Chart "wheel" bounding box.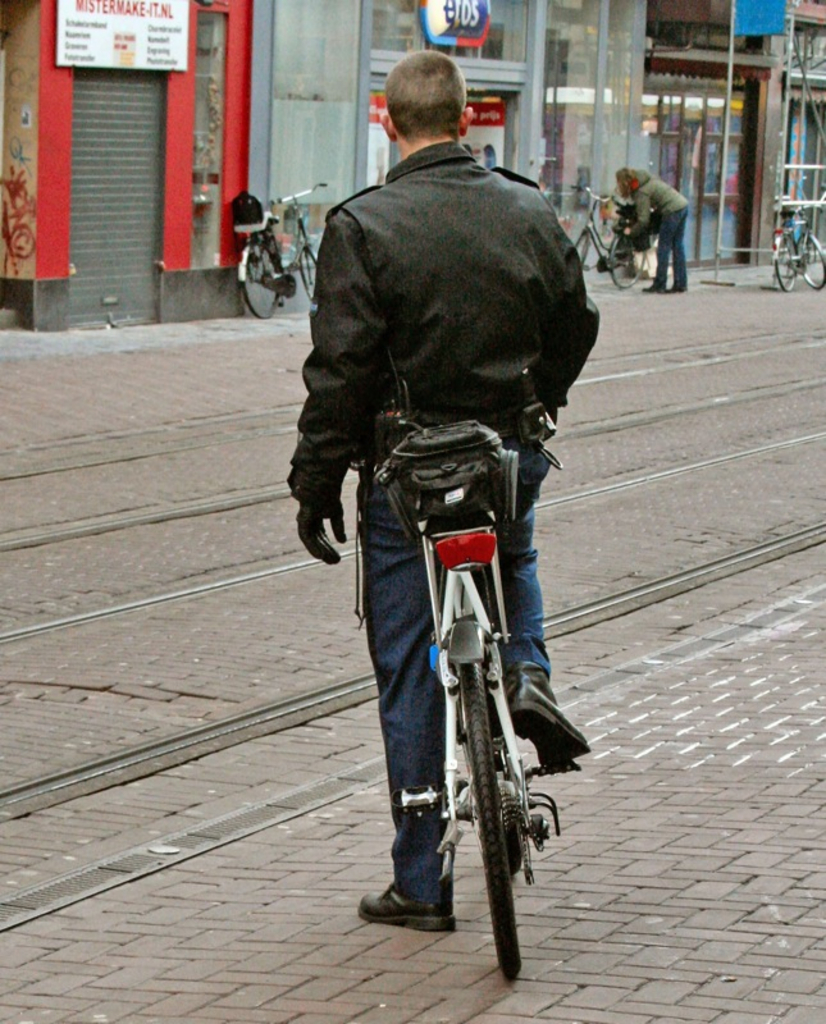
Charted: box=[610, 234, 645, 287].
